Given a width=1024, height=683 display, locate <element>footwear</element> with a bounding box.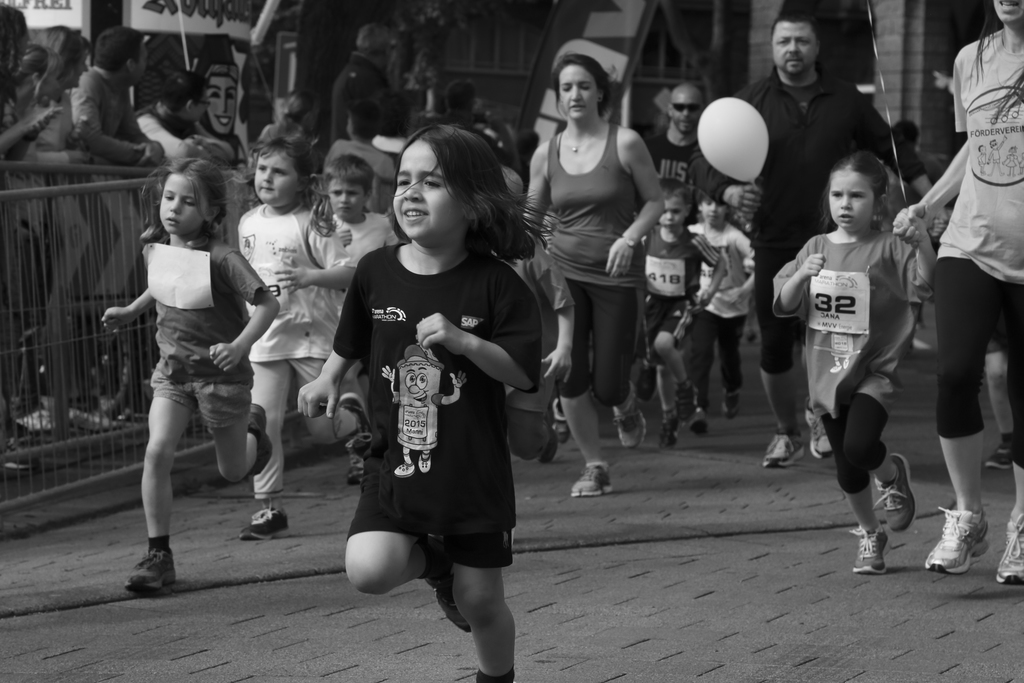
Located: 0,447,35,473.
